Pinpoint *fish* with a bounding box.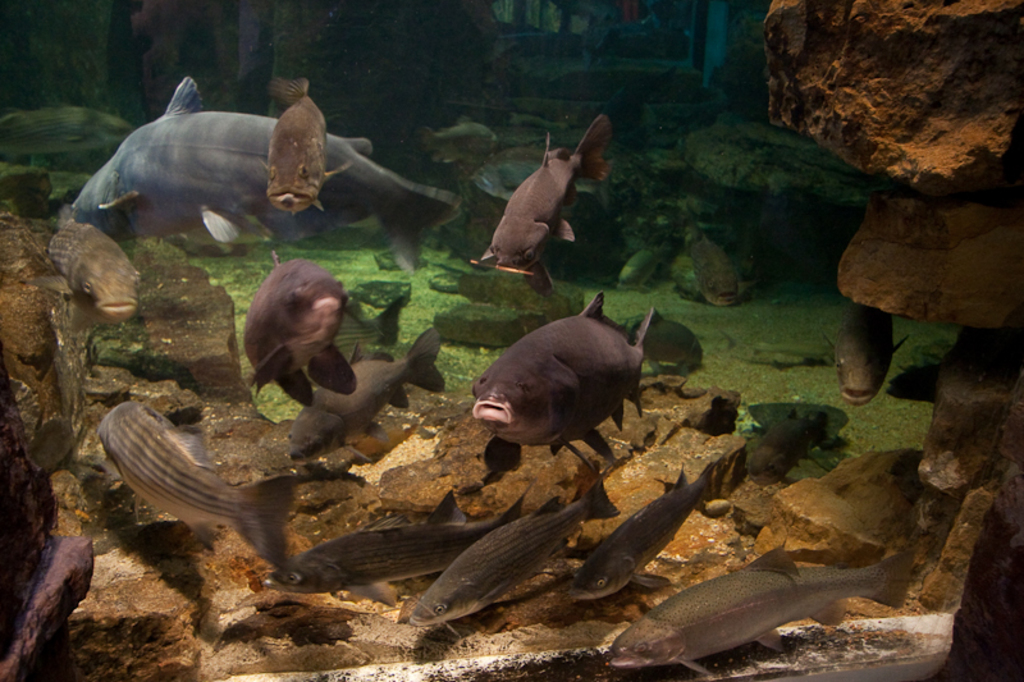
{"x1": 564, "y1": 463, "x2": 726, "y2": 594}.
